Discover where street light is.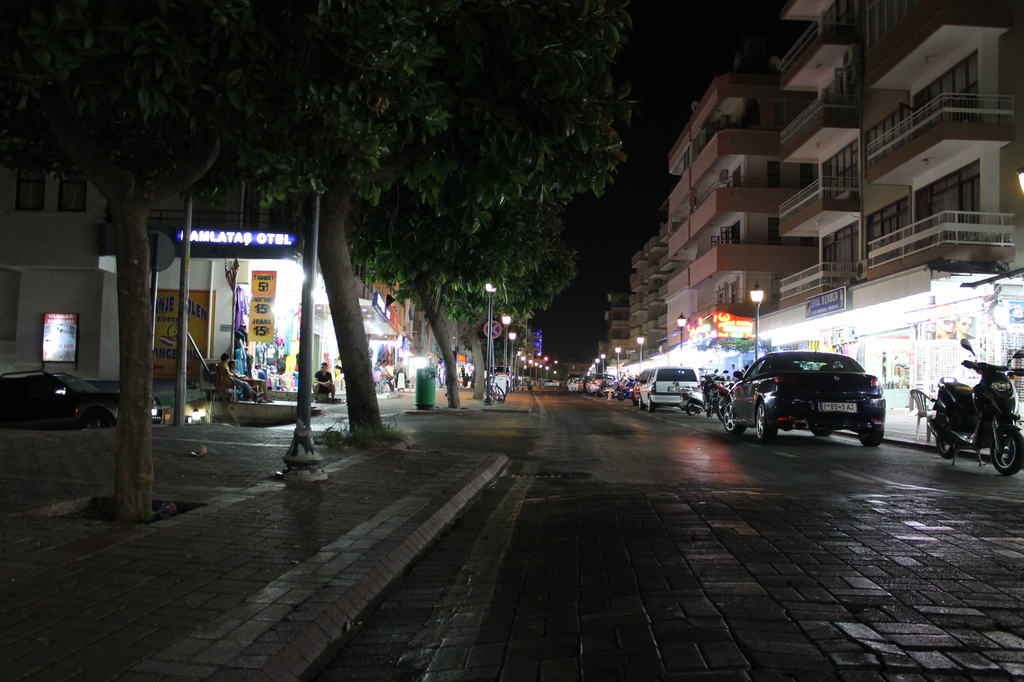
Discovered at bbox=(749, 278, 768, 360).
